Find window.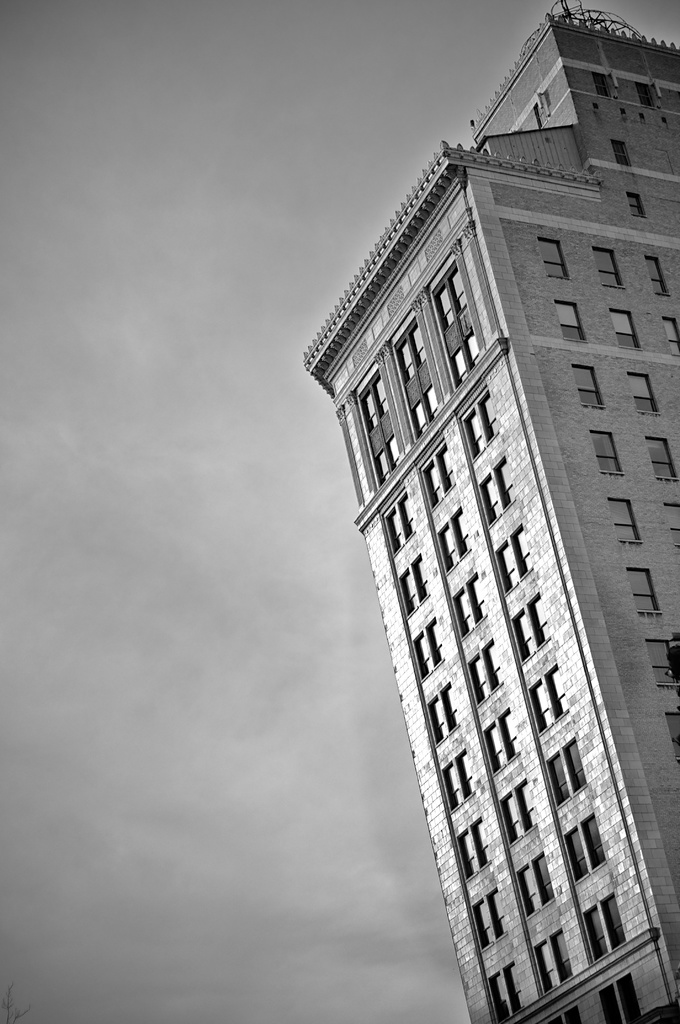
<box>509,525,533,580</box>.
